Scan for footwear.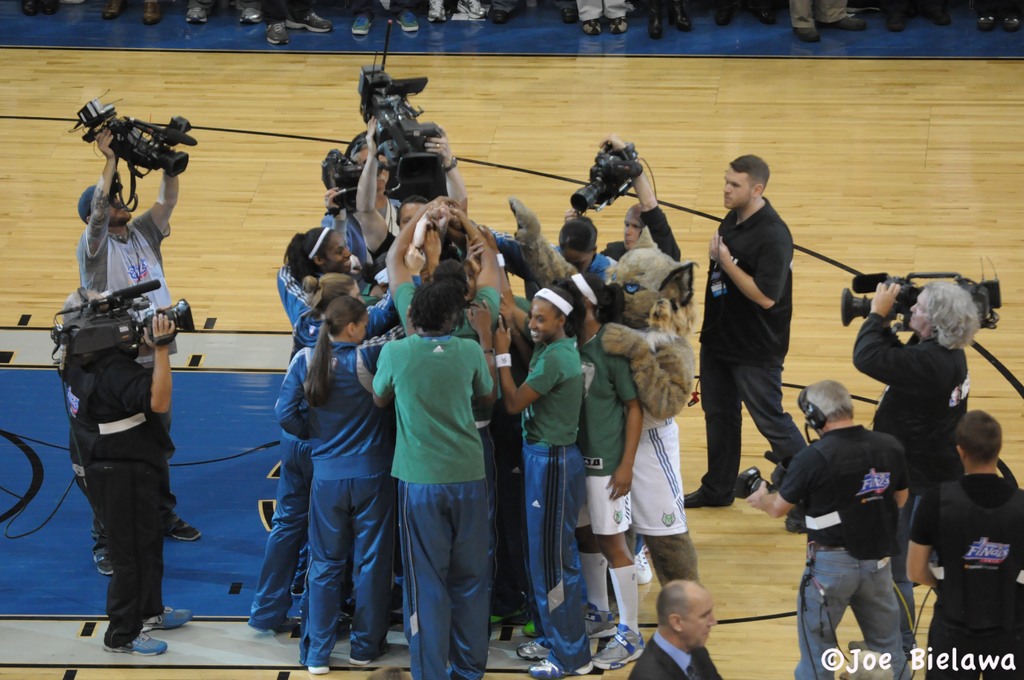
Scan result: pyautogui.locateOnScreen(143, 606, 193, 632).
